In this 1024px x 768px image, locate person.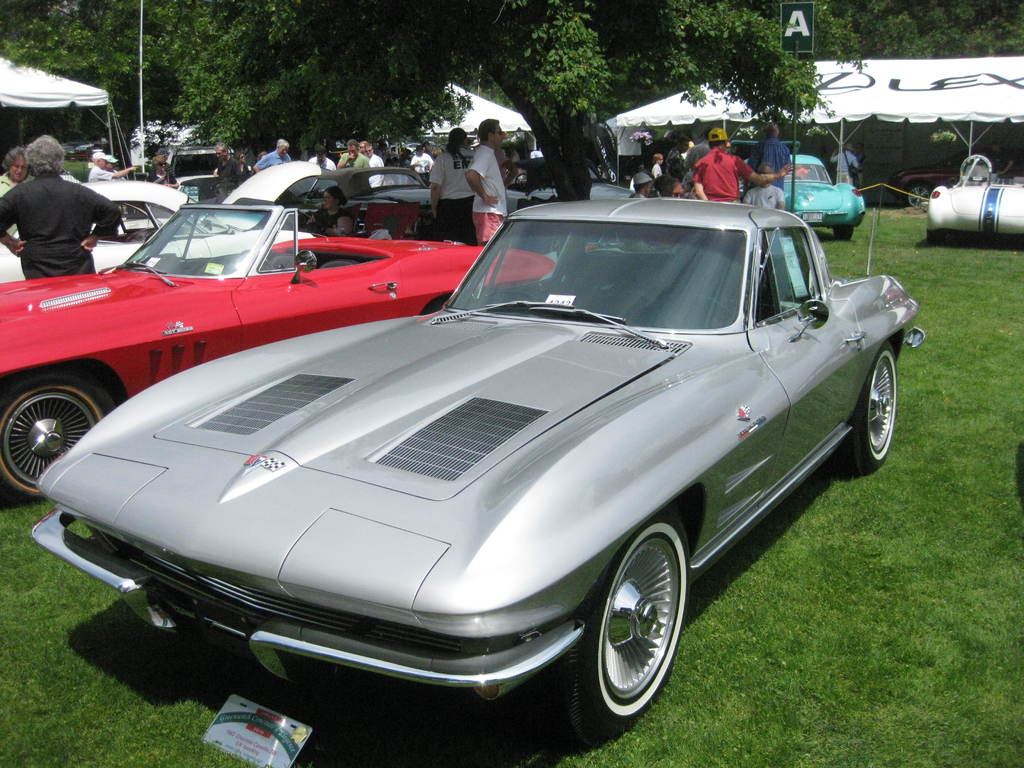
Bounding box: (829,138,863,180).
